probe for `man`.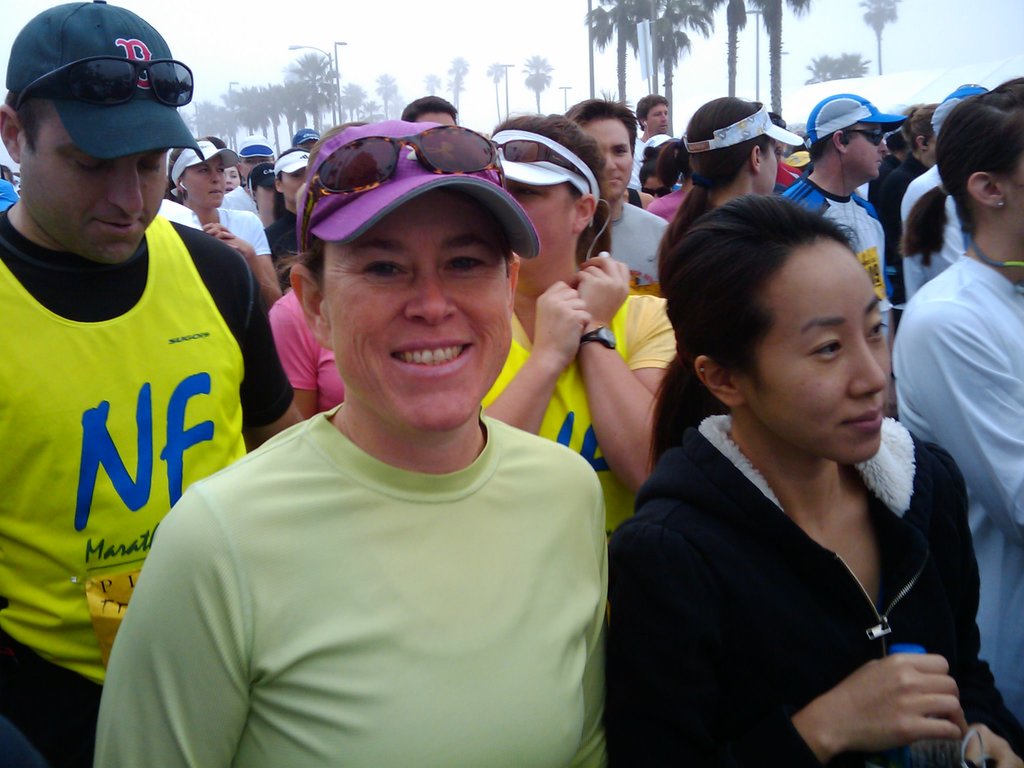
Probe result: bbox=(218, 132, 278, 213).
